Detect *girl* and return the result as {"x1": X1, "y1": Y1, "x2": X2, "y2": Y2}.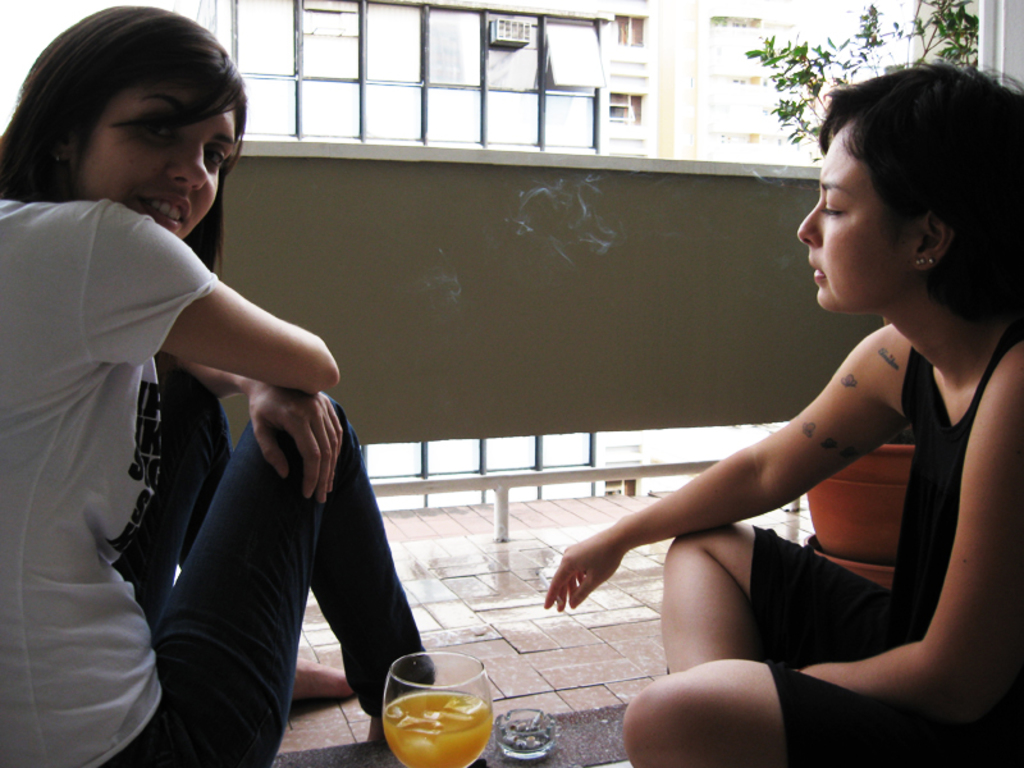
{"x1": 0, "y1": 3, "x2": 440, "y2": 767}.
